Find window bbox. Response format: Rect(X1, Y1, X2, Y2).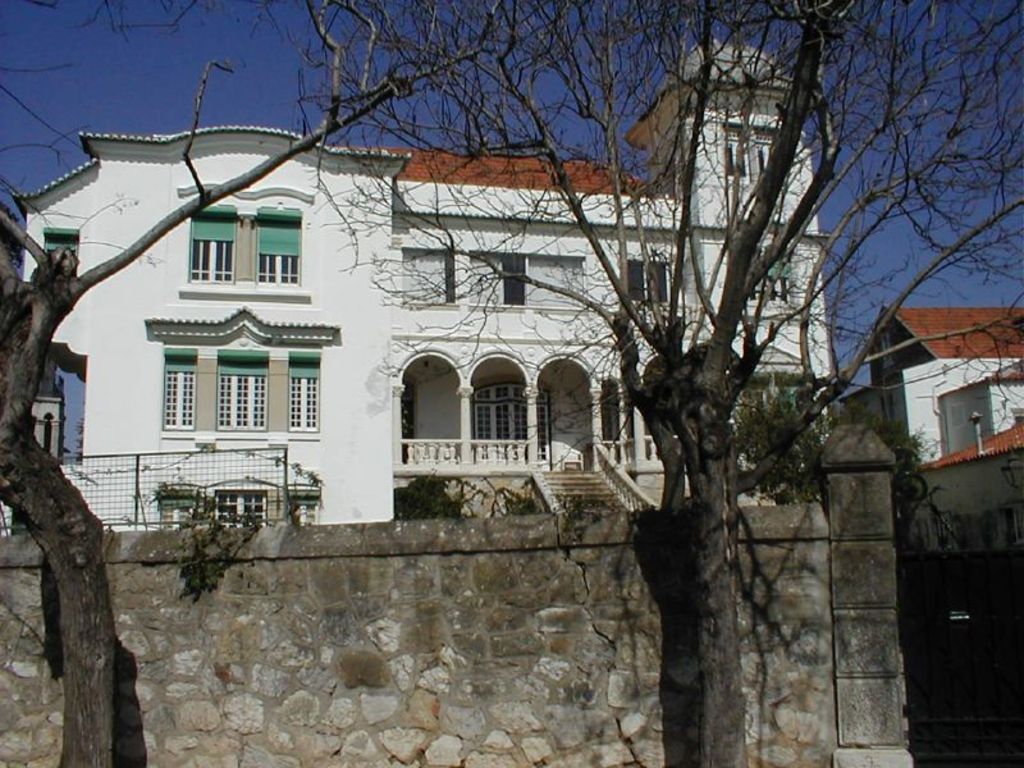
Rect(214, 353, 268, 433).
